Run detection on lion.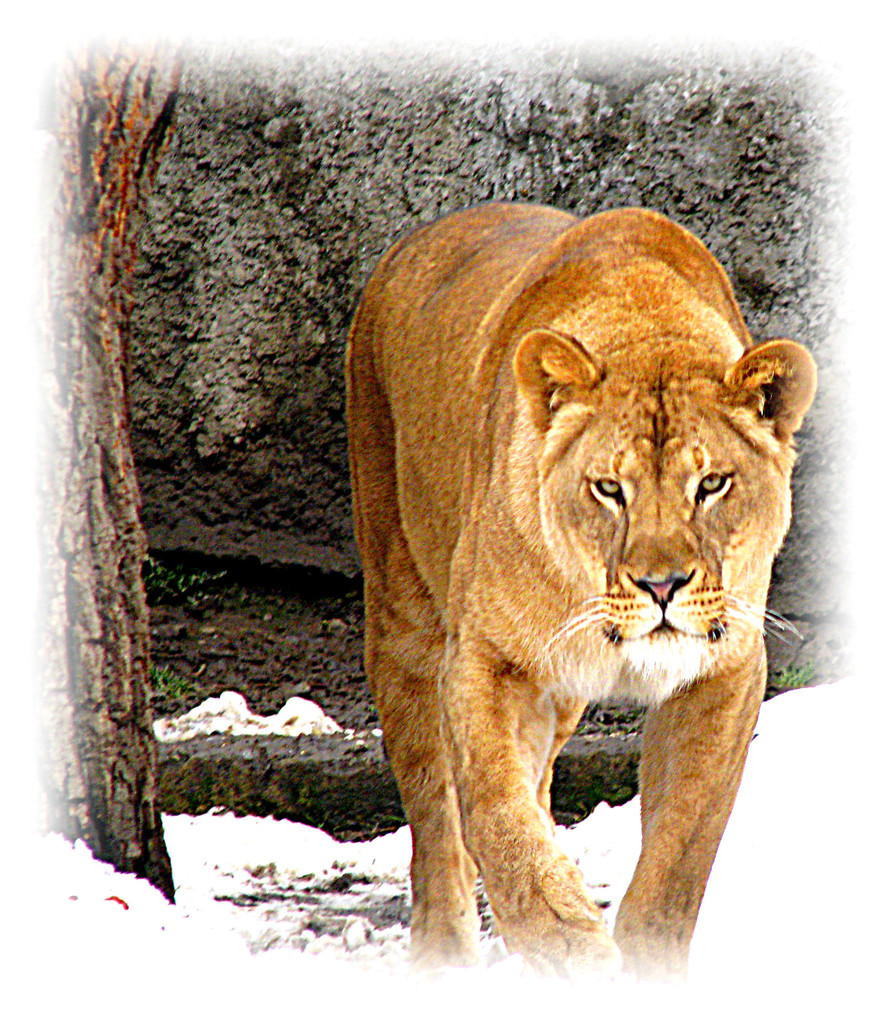
Result: [left=347, top=202, right=822, bottom=974].
